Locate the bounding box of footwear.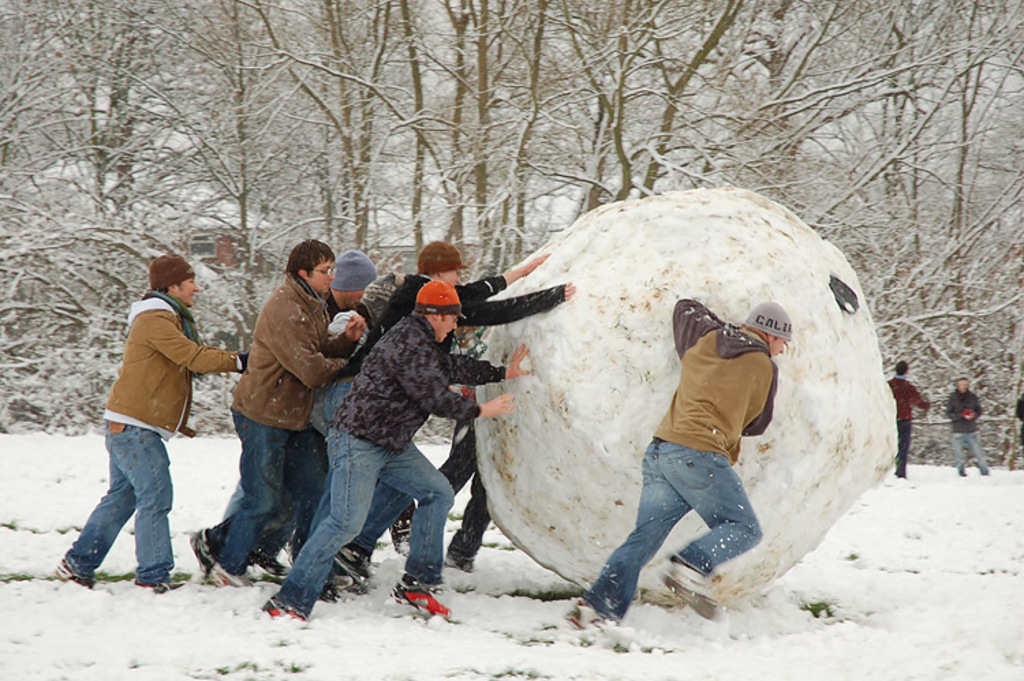
Bounding box: select_region(261, 592, 307, 626).
